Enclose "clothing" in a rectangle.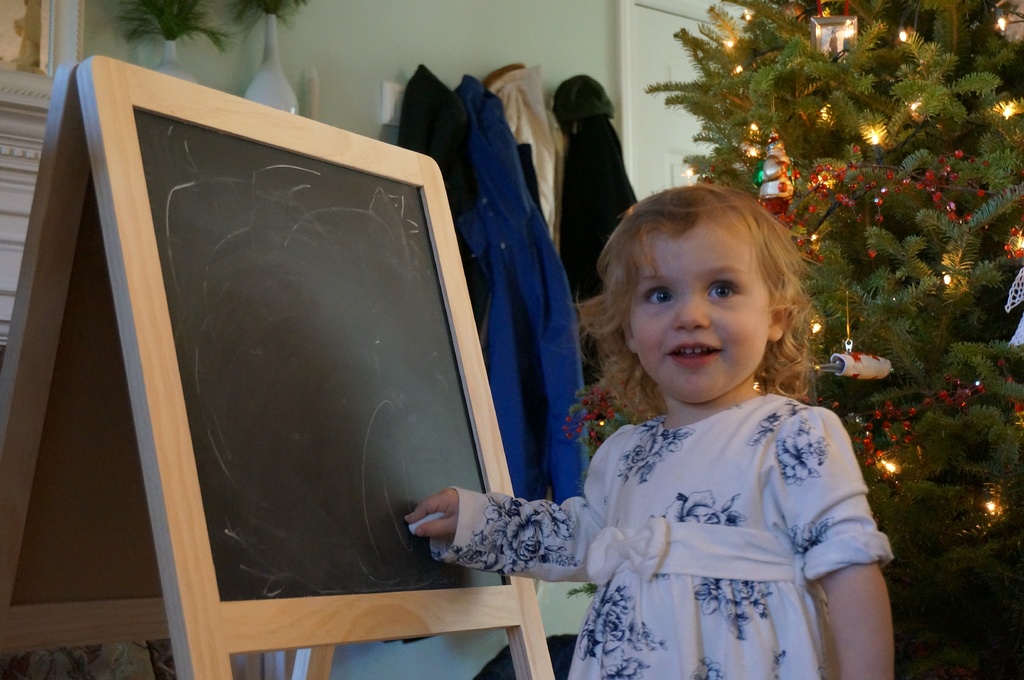
select_region(487, 51, 575, 251).
